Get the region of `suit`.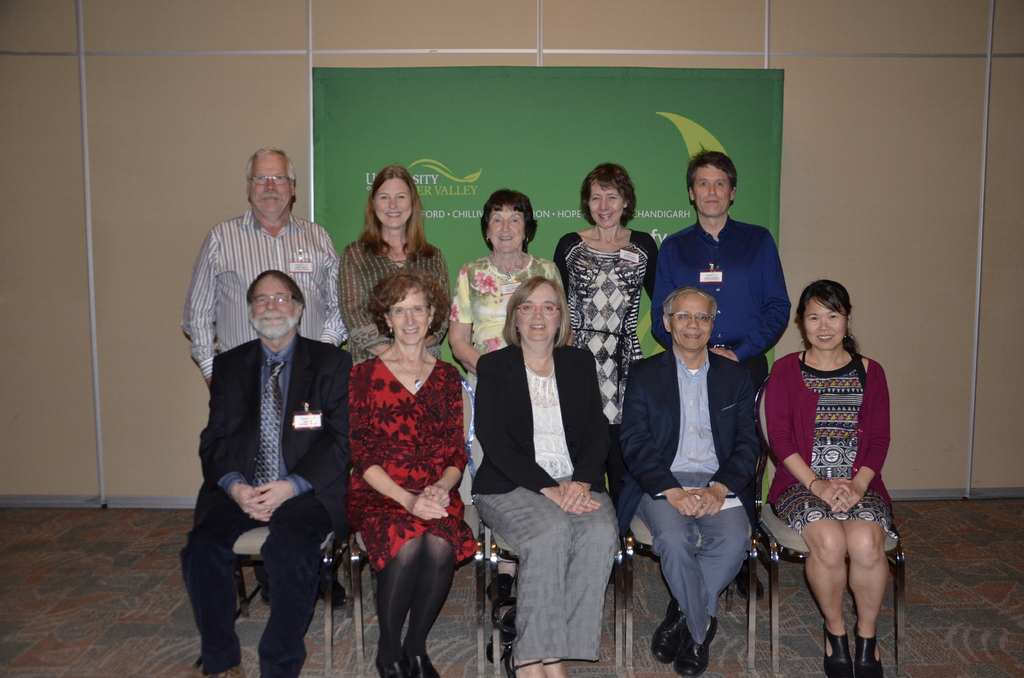
BBox(618, 344, 765, 642).
